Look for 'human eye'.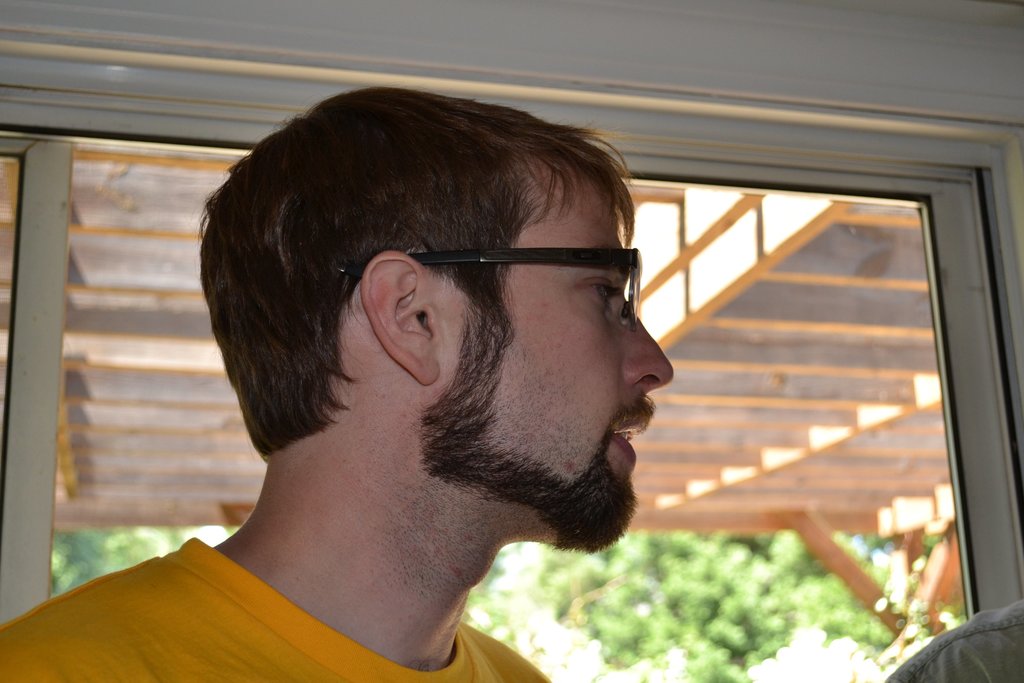
Found: region(580, 270, 622, 315).
